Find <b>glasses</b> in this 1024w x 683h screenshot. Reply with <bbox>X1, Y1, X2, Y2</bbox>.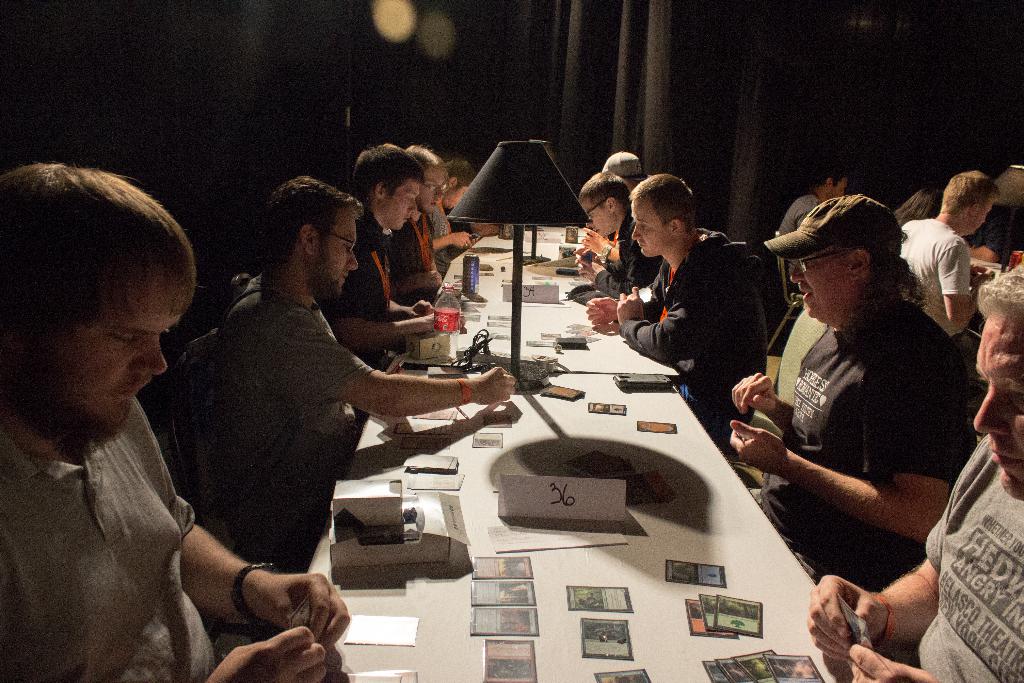
<bbox>330, 229, 355, 245</bbox>.
